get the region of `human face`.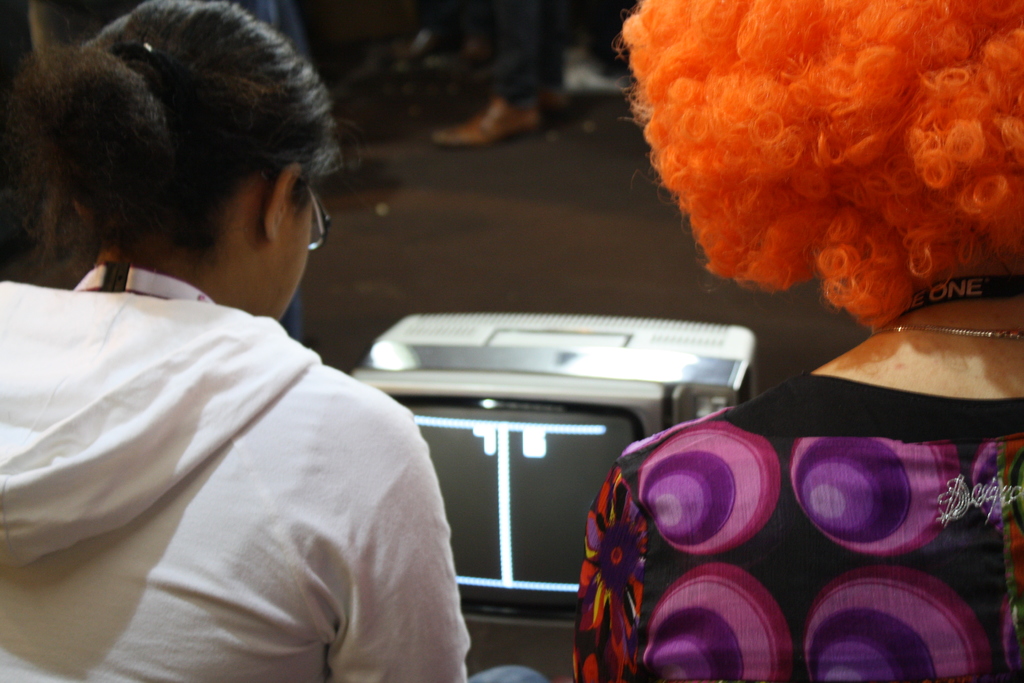
(275, 181, 313, 315).
